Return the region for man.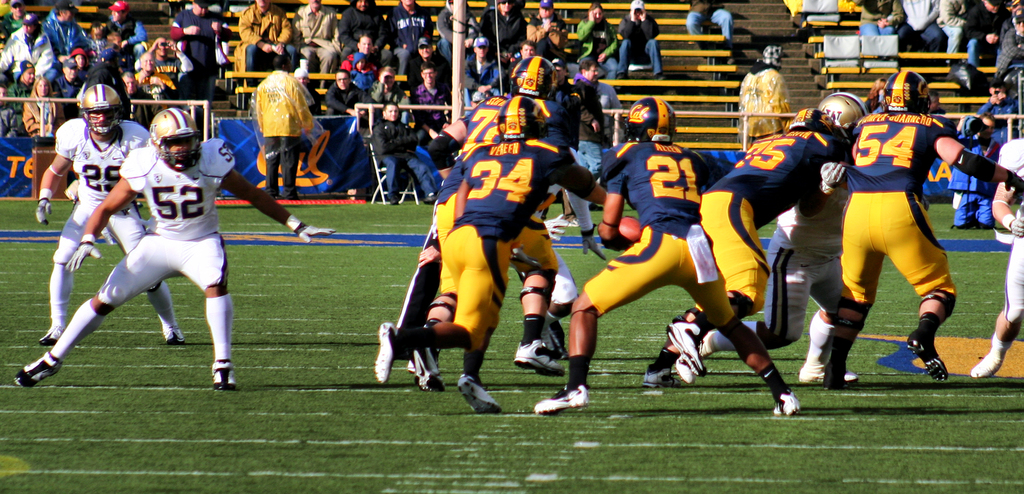
select_region(534, 94, 799, 417).
